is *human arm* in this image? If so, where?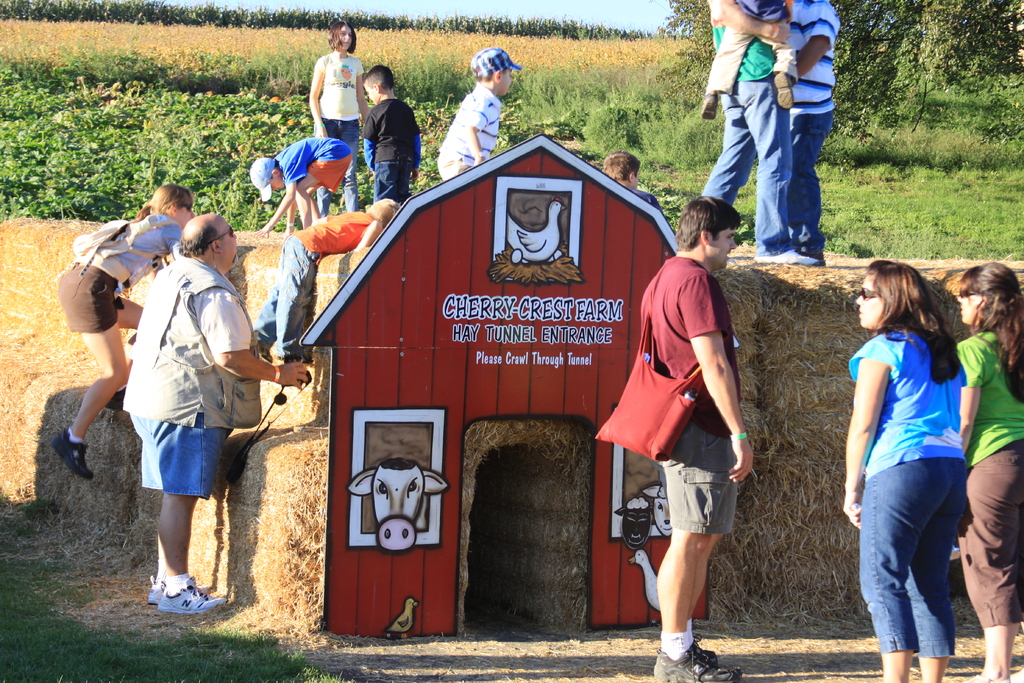
Yes, at (x1=406, y1=109, x2=425, y2=194).
